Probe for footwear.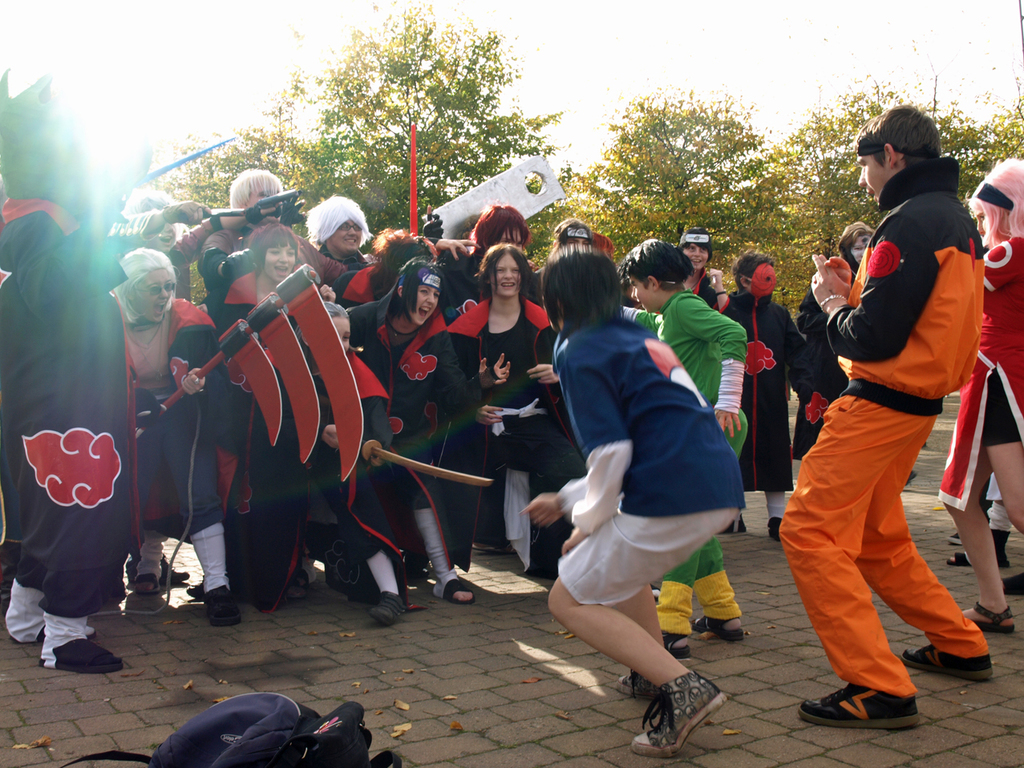
Probe result: (left=690, top=616, right=743, bottom=641).
